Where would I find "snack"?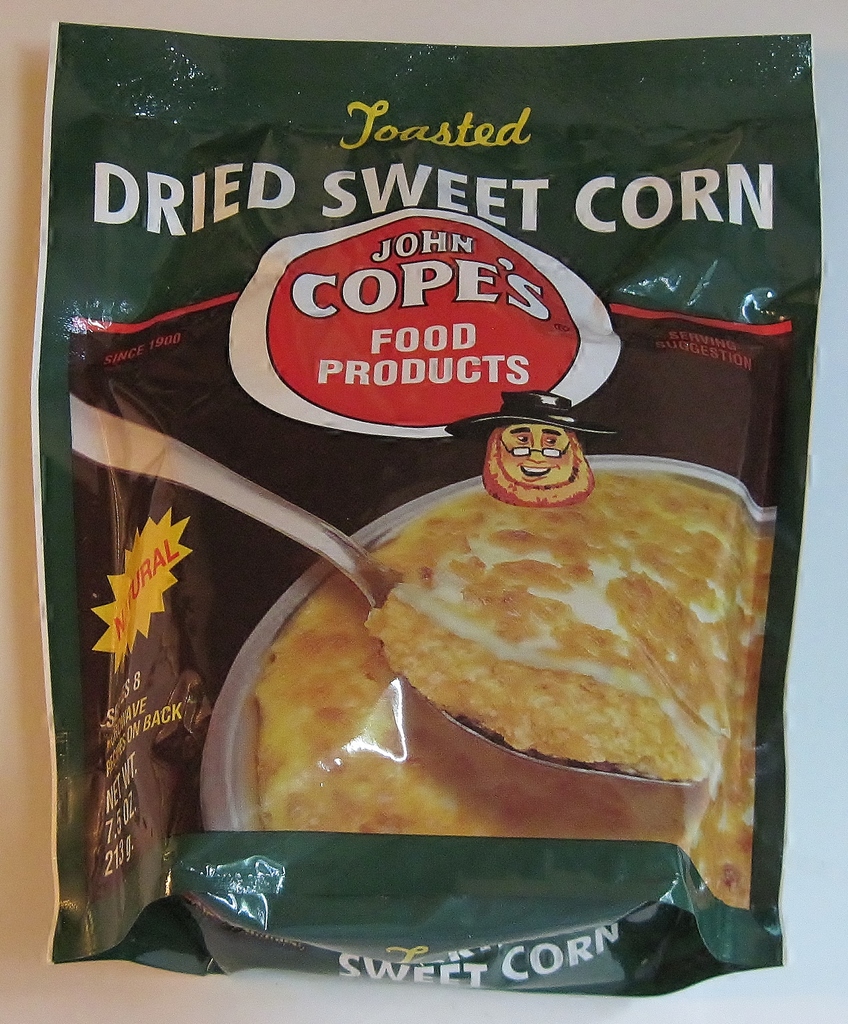
At x1=249 y1=467 x2=774 y2=909.
